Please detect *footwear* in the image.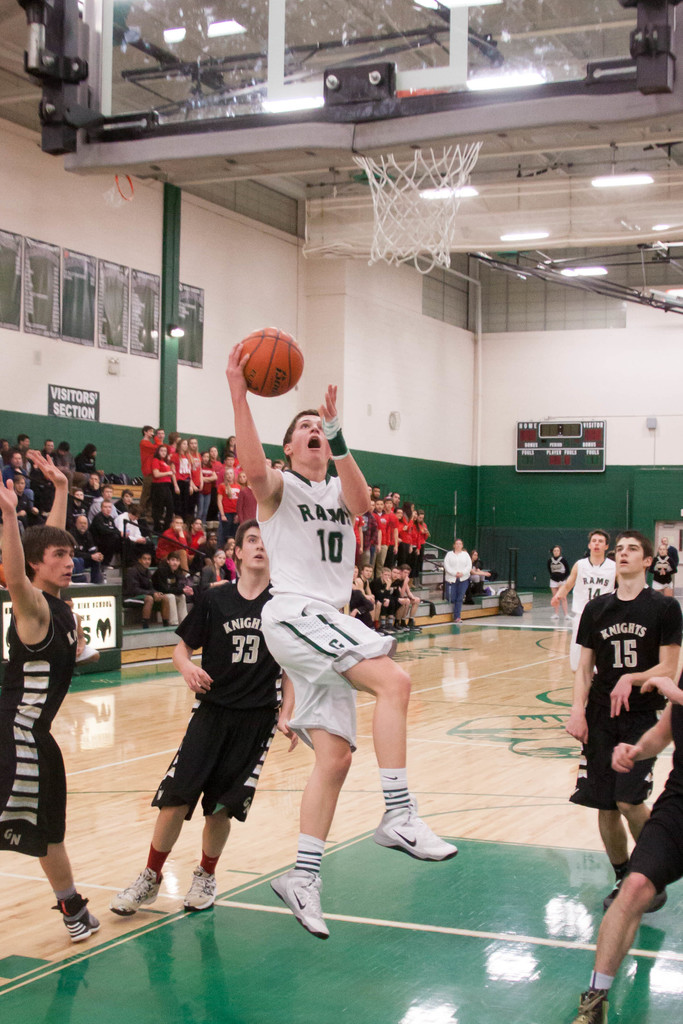
(374,808,469,860).
